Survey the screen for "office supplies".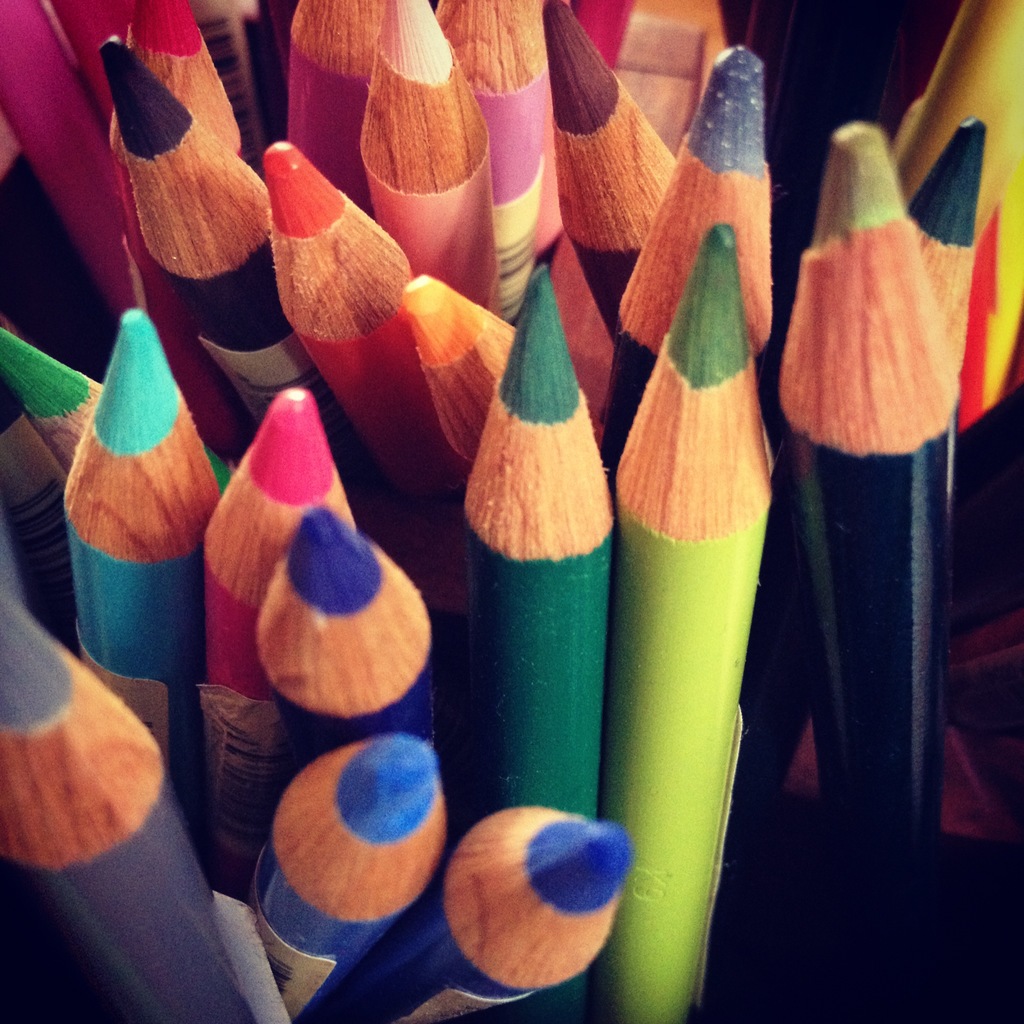
Survey found: locate(472, 330, 616, 845).
